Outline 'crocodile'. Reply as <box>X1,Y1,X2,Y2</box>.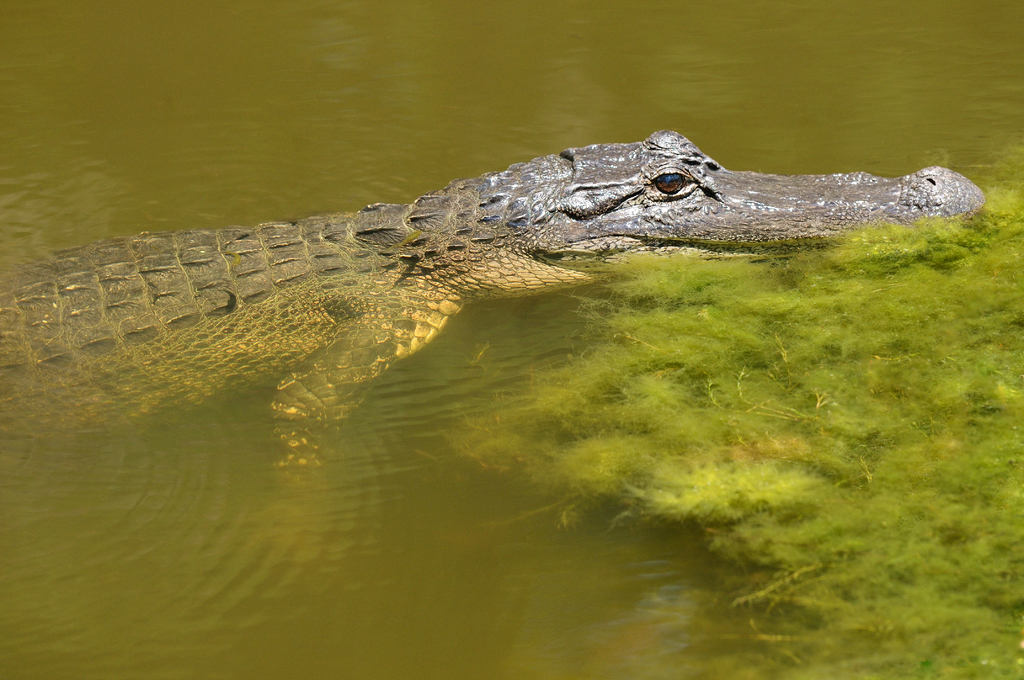
<box>0,130,989,494</box>.
